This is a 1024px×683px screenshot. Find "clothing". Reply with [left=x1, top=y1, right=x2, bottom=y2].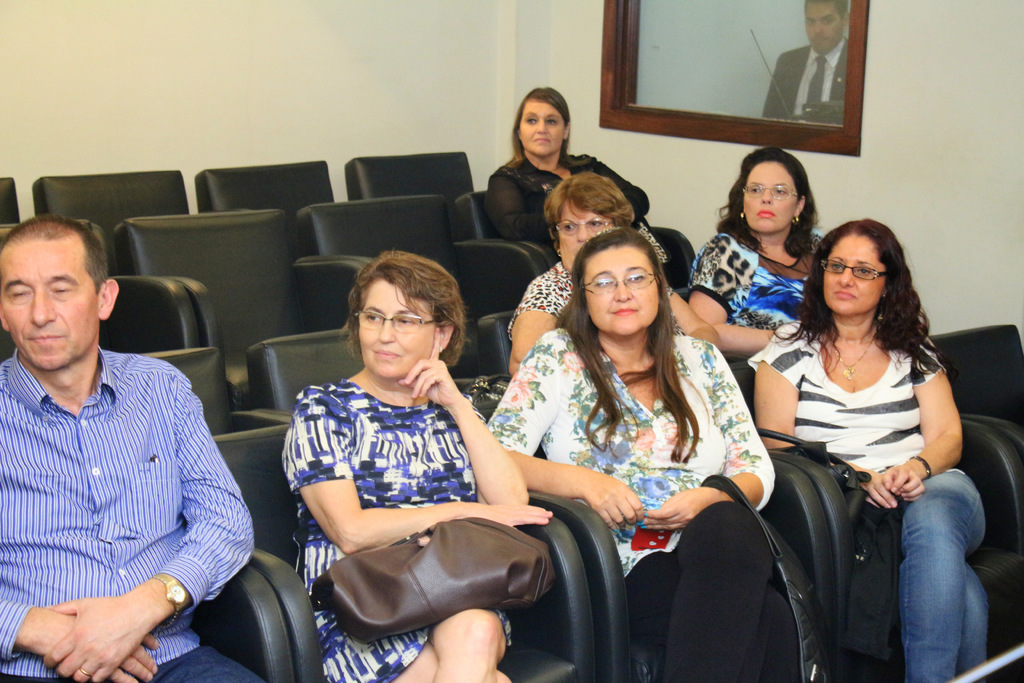
[left=636, top=220, right=699, bottom=305].
